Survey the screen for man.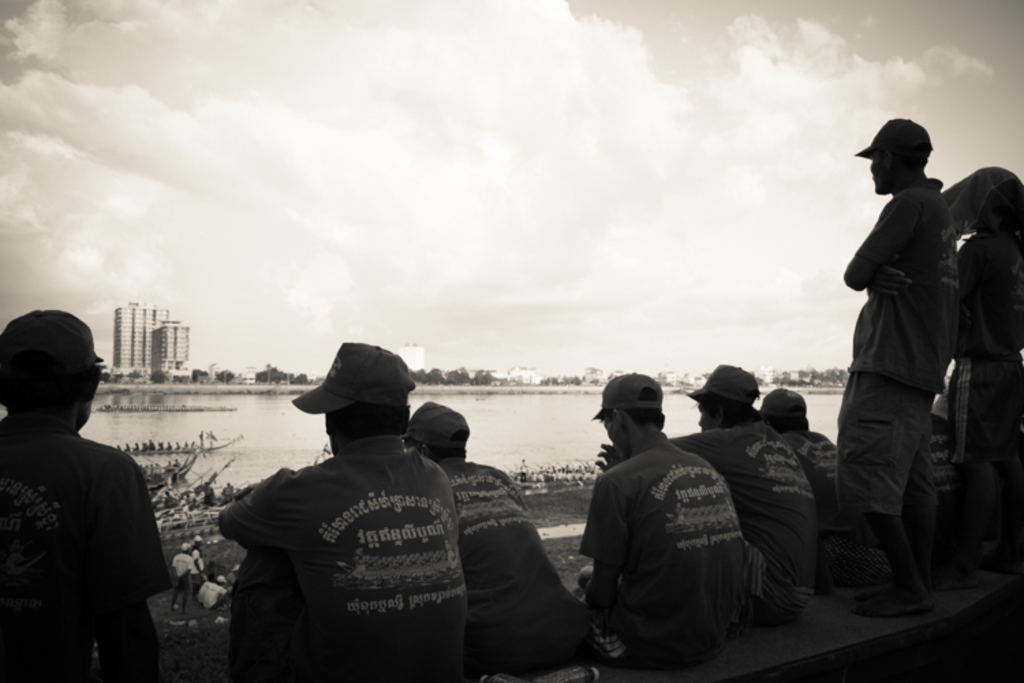
Survey found: select_region(759, 385, 844, 526).
